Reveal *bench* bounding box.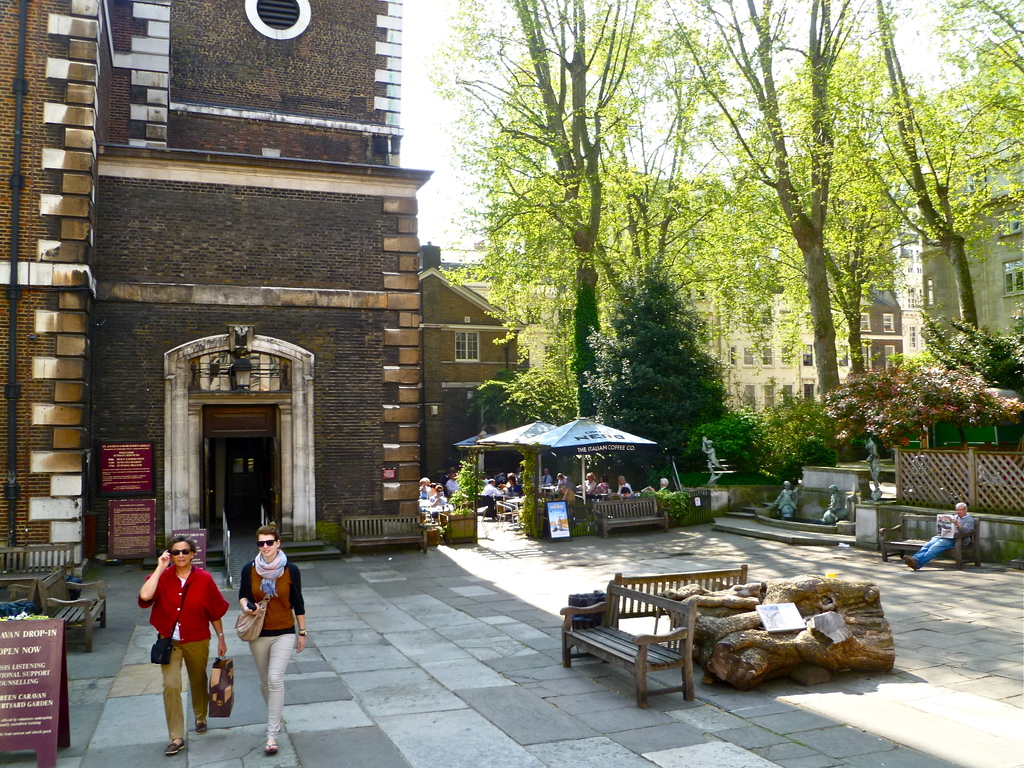
Revealed: 40,566,105,653.
